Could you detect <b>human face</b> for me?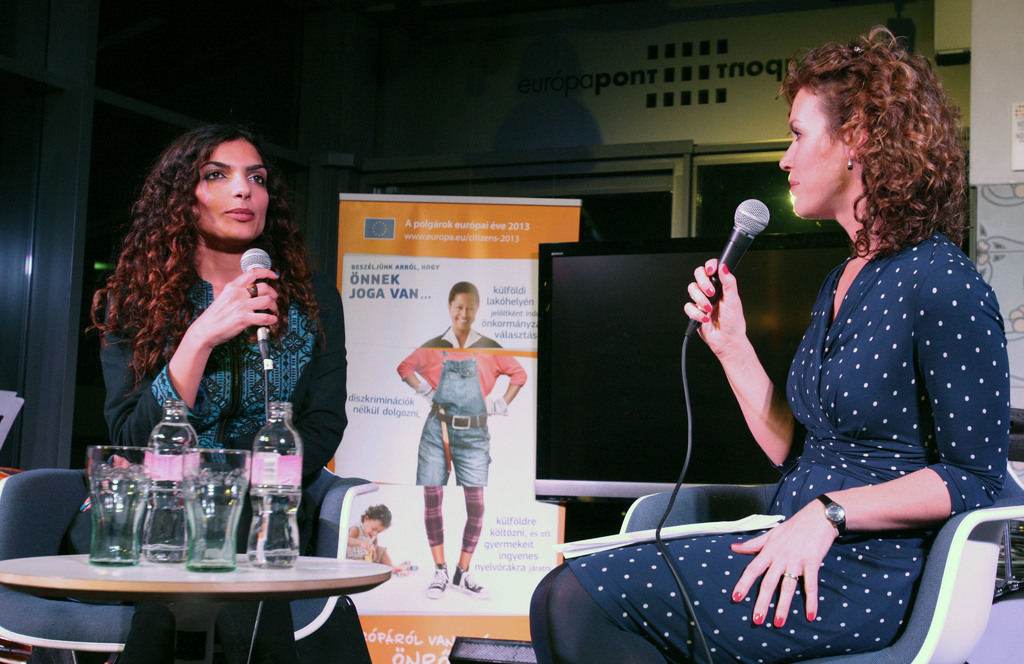
Detection result: 776, 81, 854, 222.
